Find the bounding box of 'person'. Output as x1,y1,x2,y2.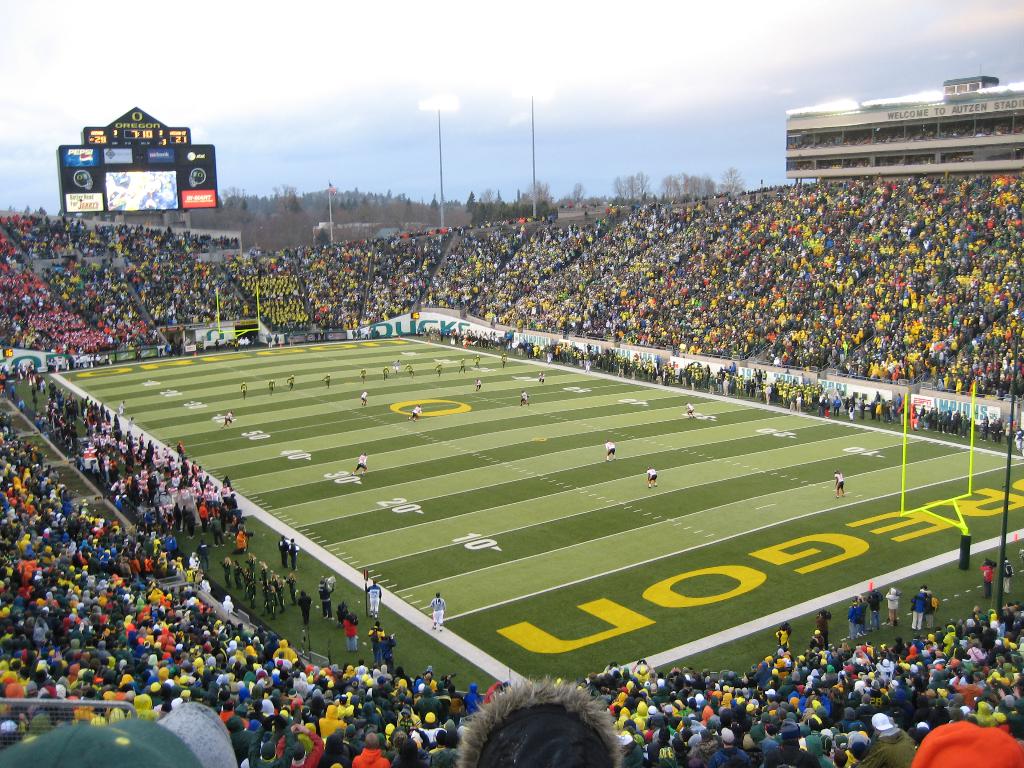
239,383,248,400.
